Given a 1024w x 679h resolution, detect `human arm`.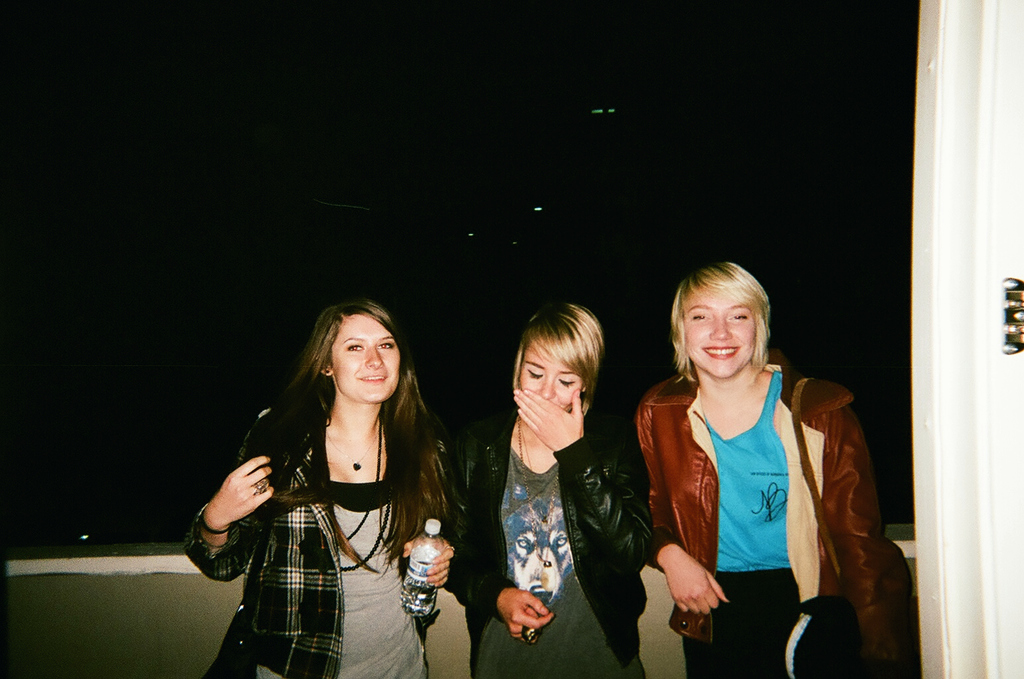
{"x1": 183, "y1": 450, "x2": 287, "y2": 603}.
